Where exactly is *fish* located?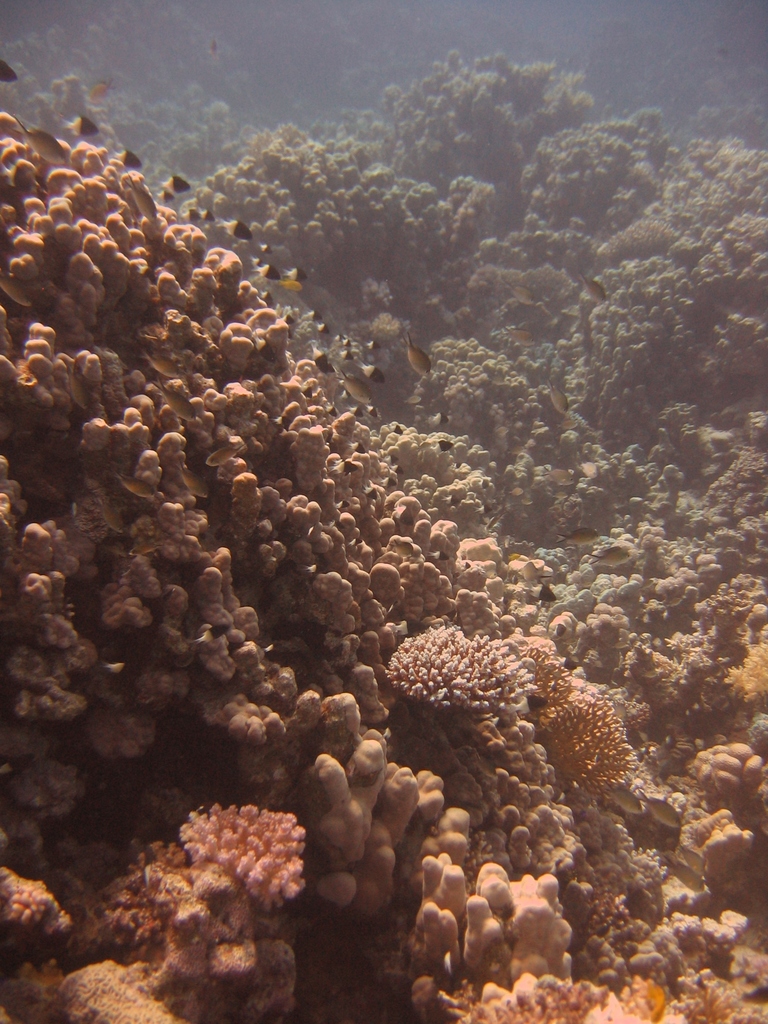
Its bounding box is crop(317, 319, 328, 332).
